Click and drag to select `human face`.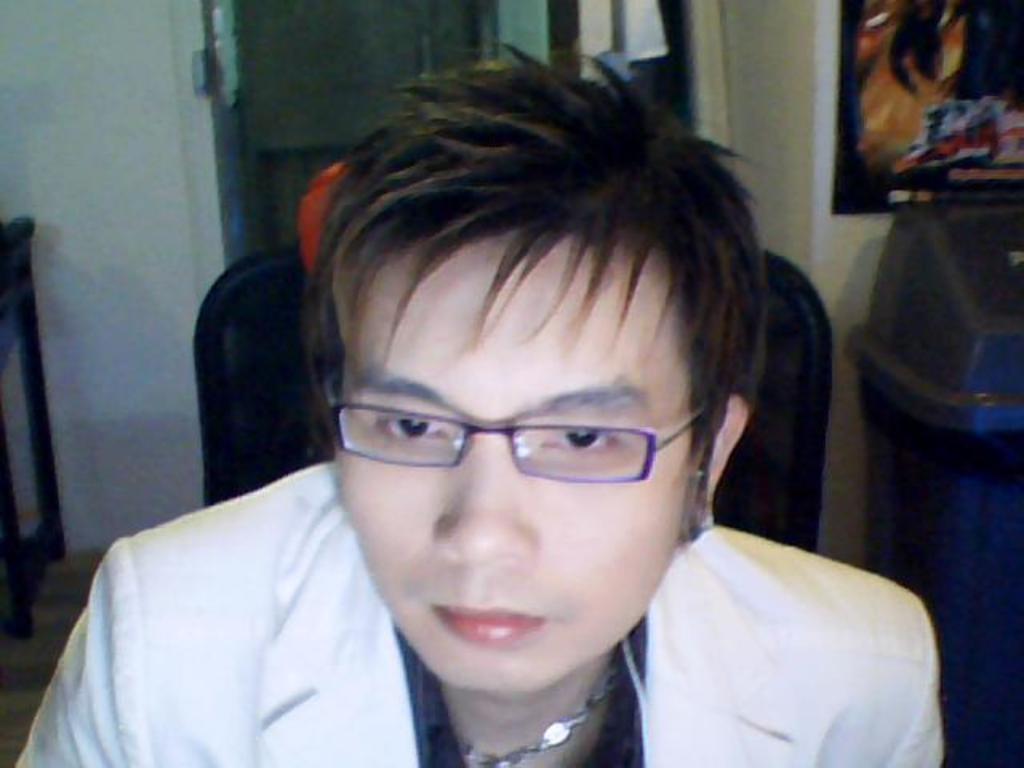
Selection: 334/240/704/699.
